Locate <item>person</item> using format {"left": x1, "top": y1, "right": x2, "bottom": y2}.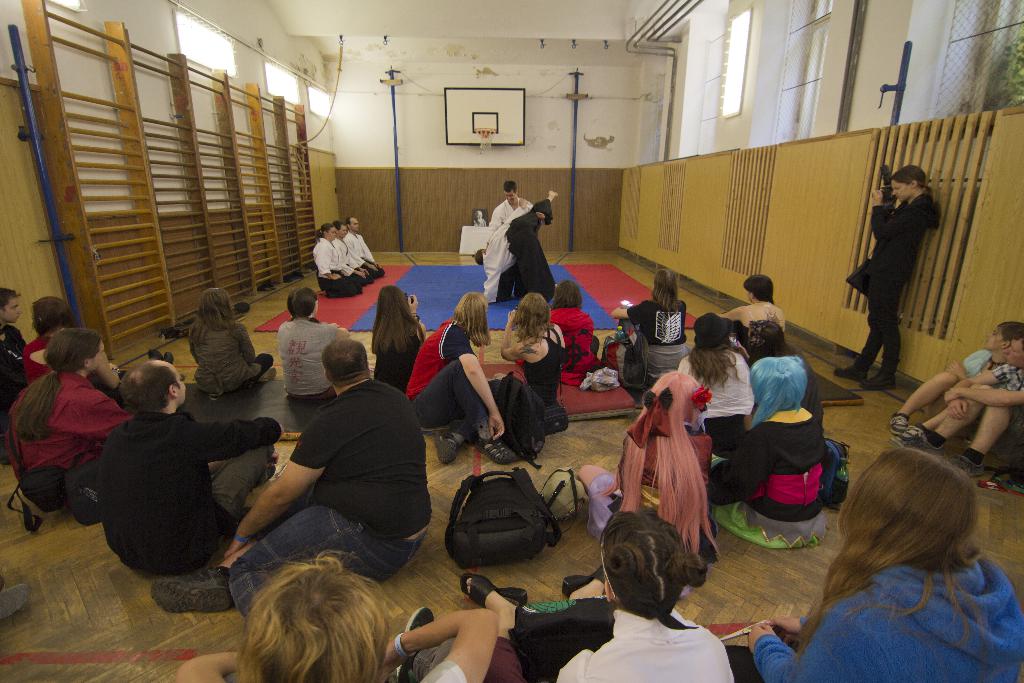
{"left": 184, "top": 551, "right": 498, "bottom": 682}.
